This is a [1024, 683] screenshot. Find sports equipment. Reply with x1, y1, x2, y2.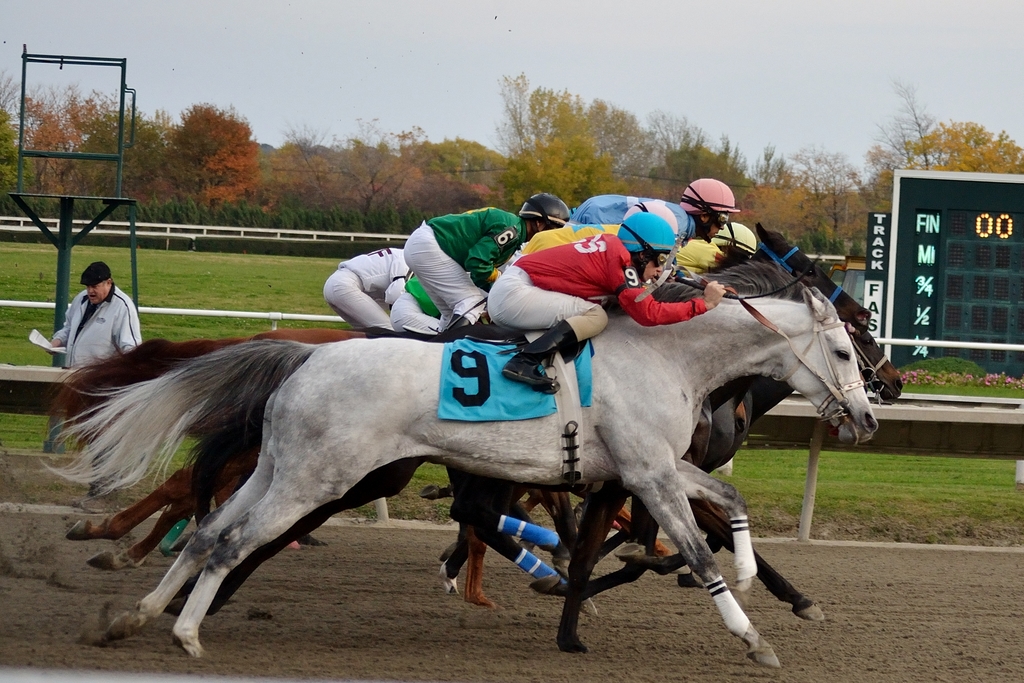
714, 222, 762, 257.
